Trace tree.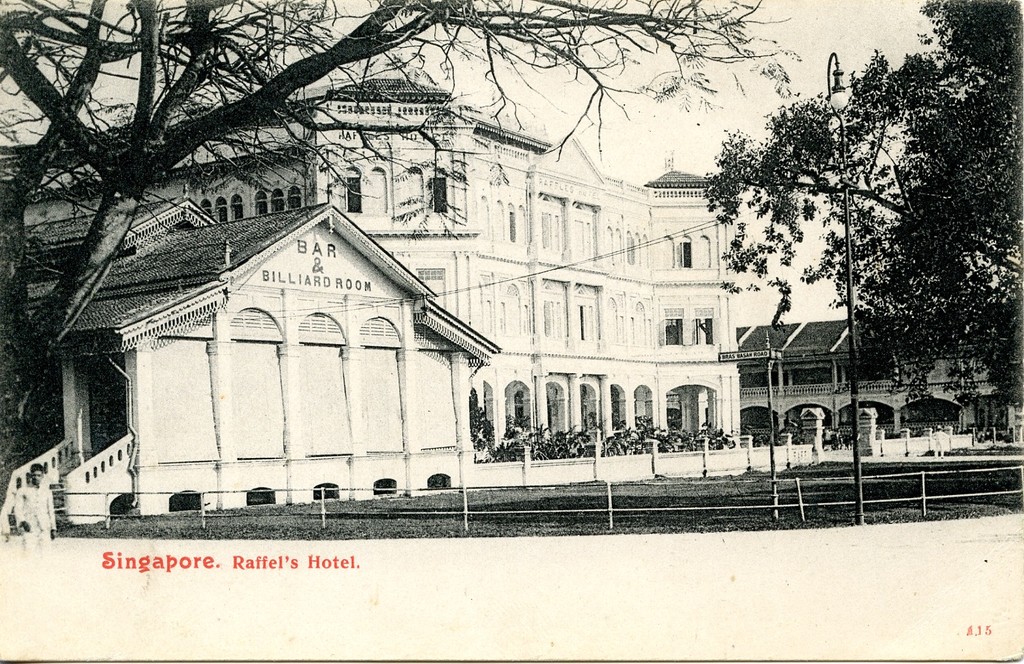
Traced to detection(702, 0, 1023, 401).
